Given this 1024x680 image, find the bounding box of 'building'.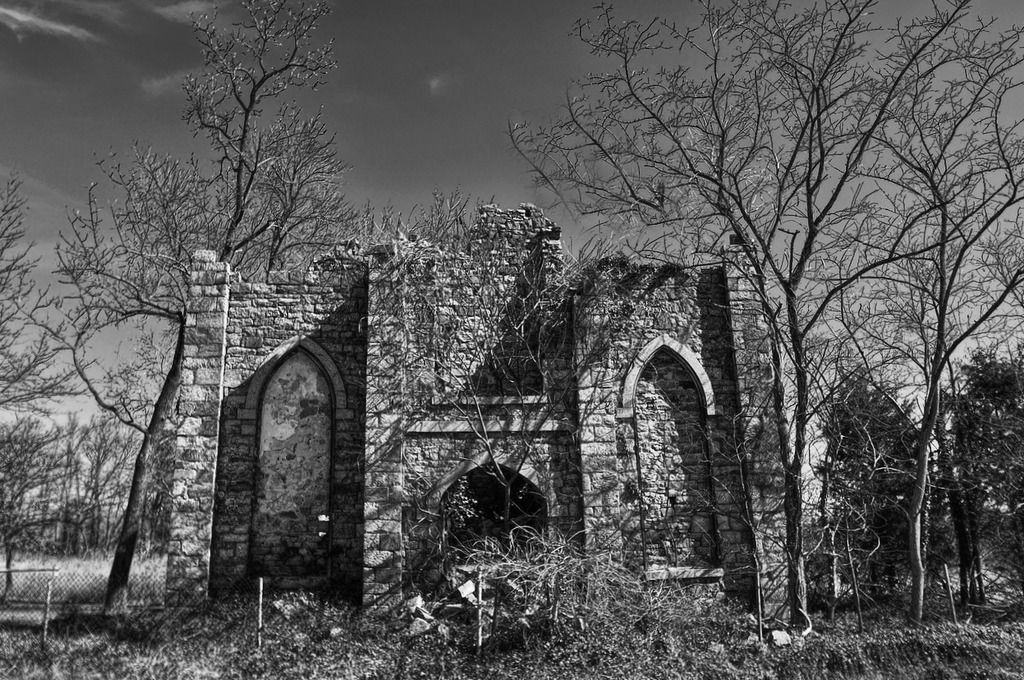
168,246,791,646.
